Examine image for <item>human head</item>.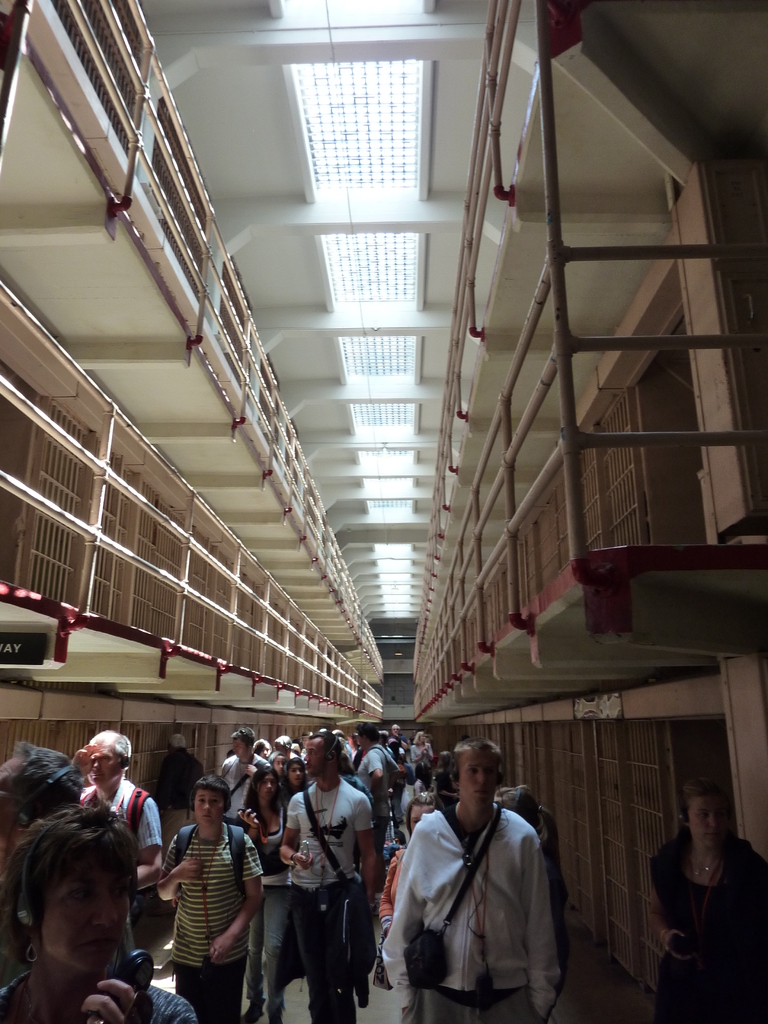
Examination result: [x1=166, y1=732, x2=189, y2=751].
